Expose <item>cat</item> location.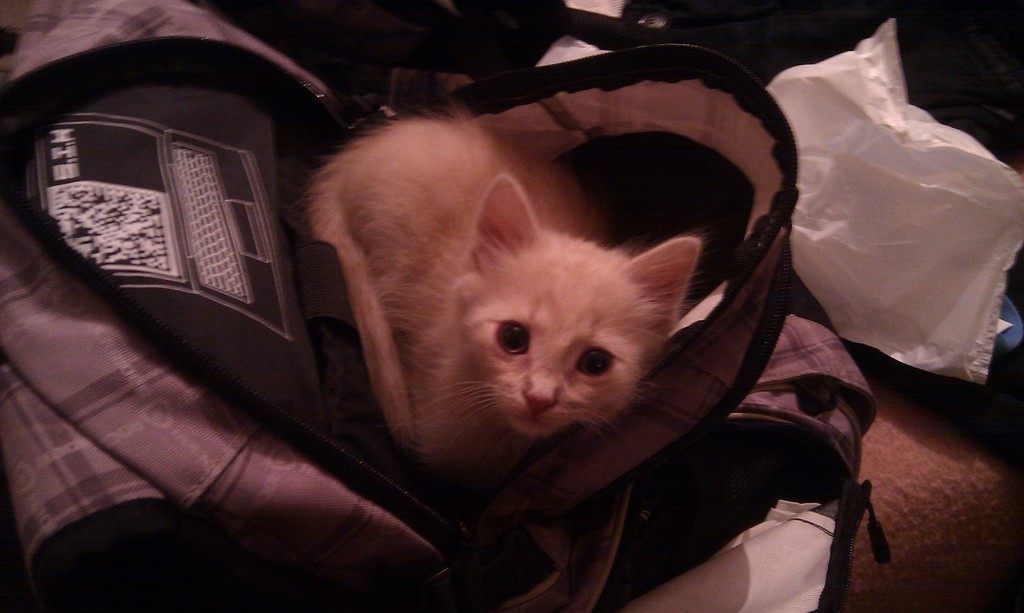
Exposed at BBox(303, 108, 705, 463).
